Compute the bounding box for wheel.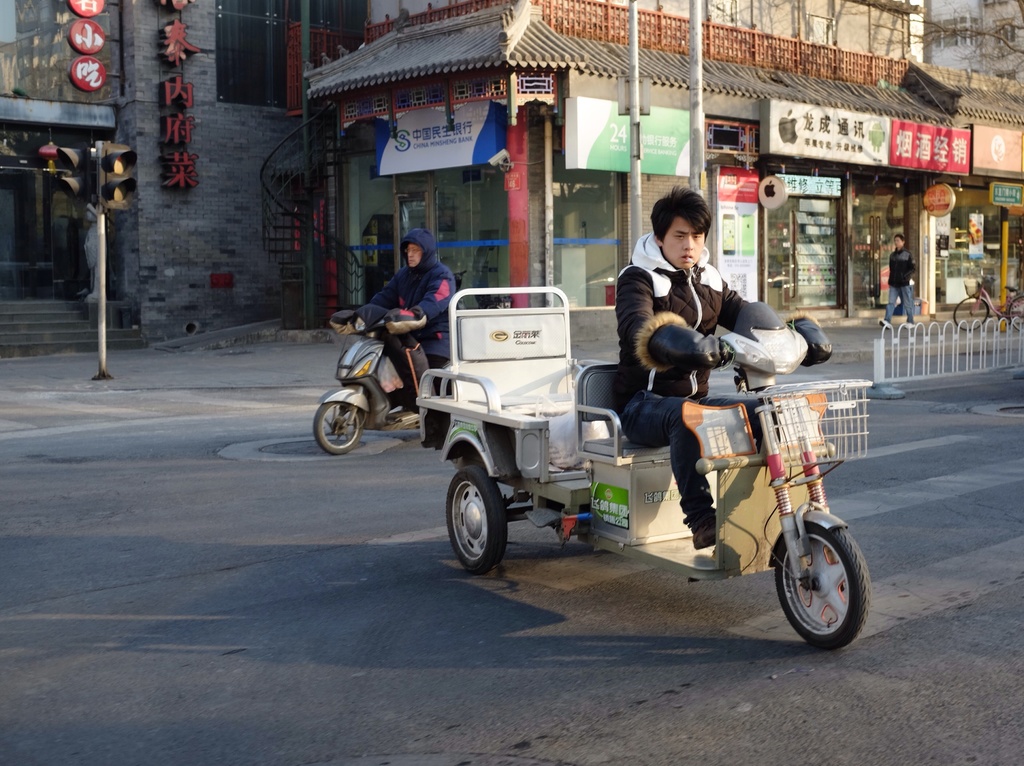
bbox(1007, 296, 1023, 324).
